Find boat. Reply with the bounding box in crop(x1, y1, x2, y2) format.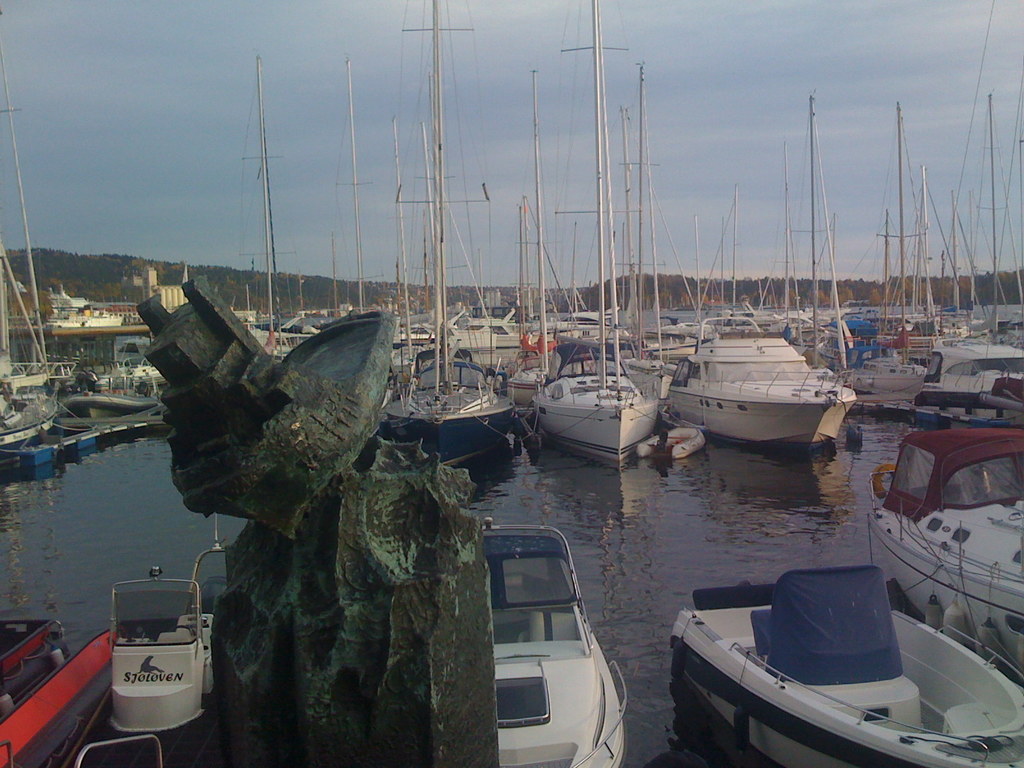
crop(989, 430, 1023, 677).
